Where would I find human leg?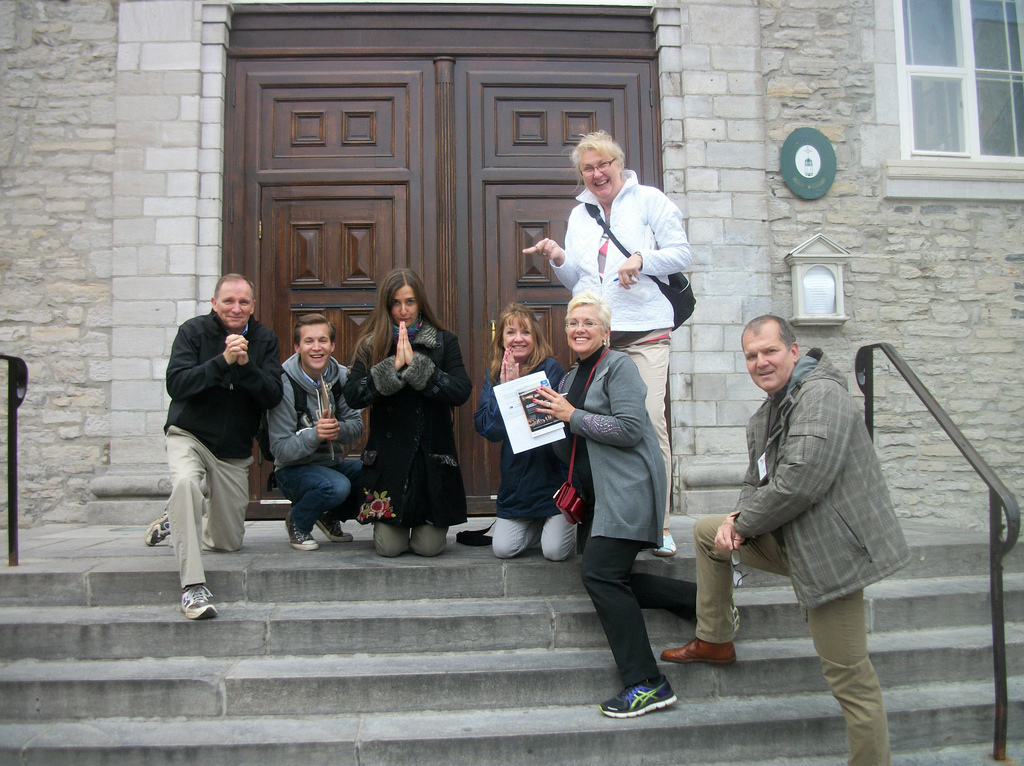
At crop(411, 483, 447, 554).
